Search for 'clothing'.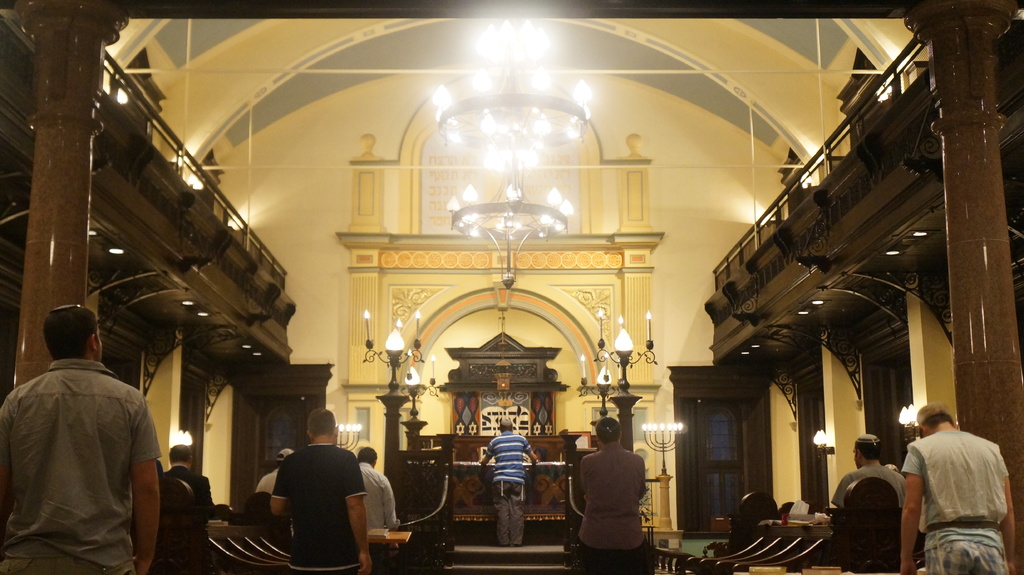
Found at rect(828, 456, 911, 512).
